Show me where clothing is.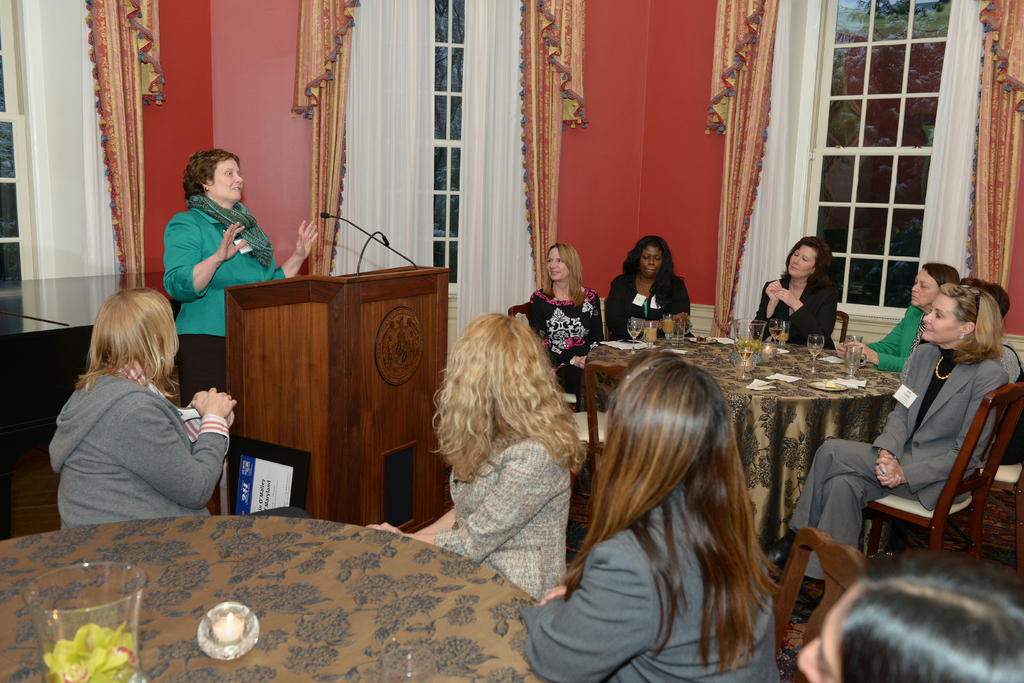
clothing is at 793 340 1003 577.
